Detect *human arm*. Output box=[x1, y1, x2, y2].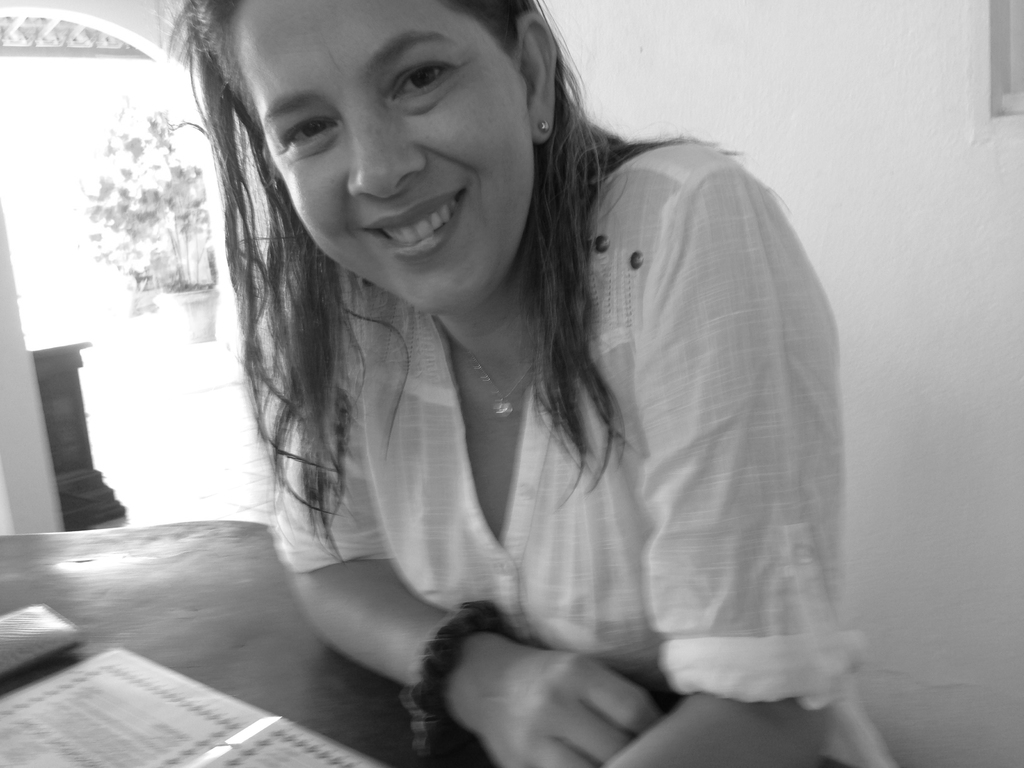
box=[602, 172, 871, 767].
